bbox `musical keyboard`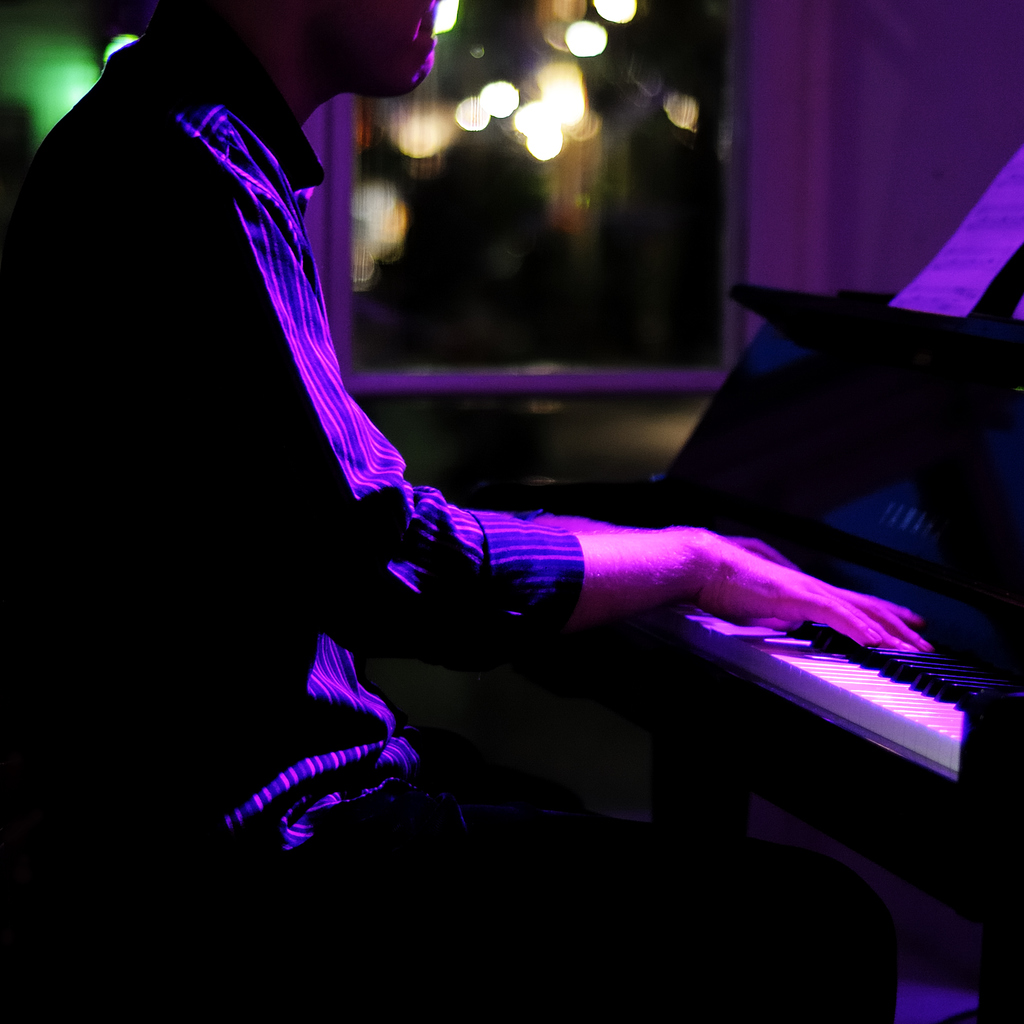
(x1=662, y1=636, x2=1017, y2=804)
